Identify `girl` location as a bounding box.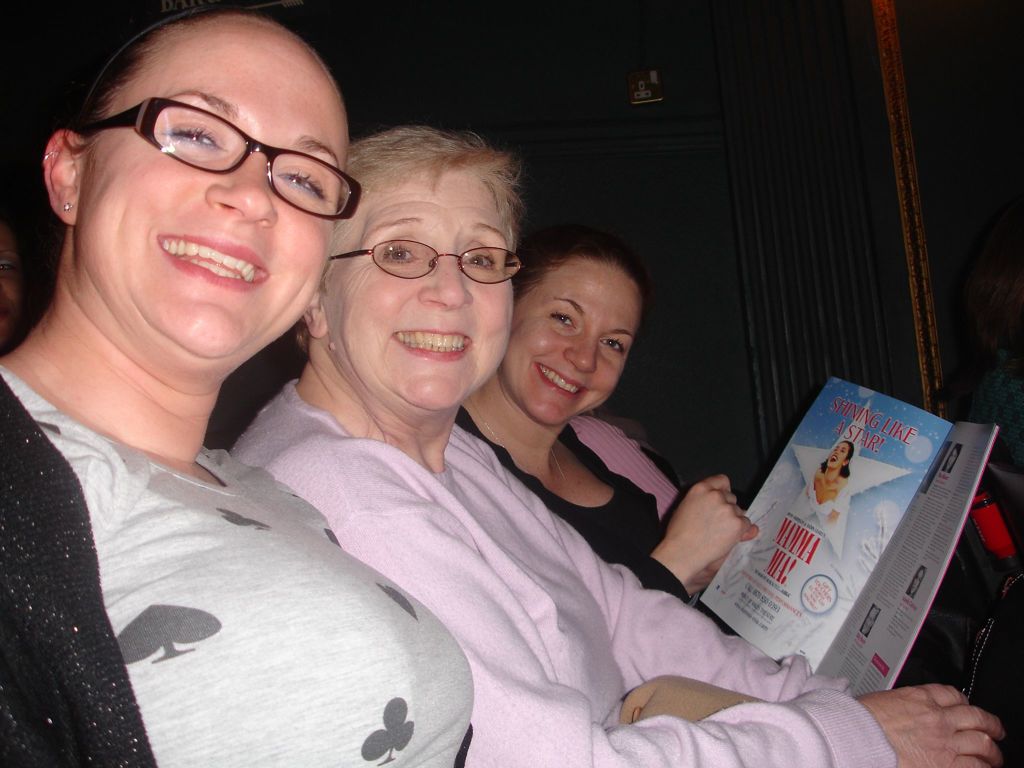
(left=212, top=125, right=1007, bottom=767).
